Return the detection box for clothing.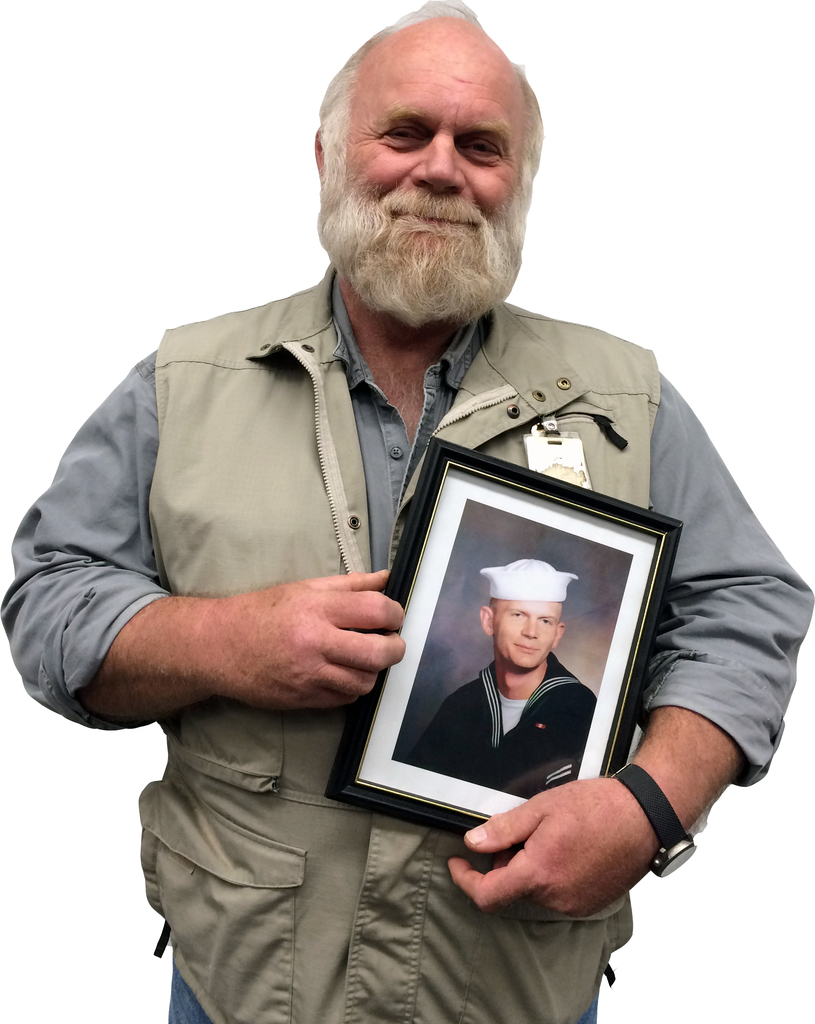
62,228,763,950.
